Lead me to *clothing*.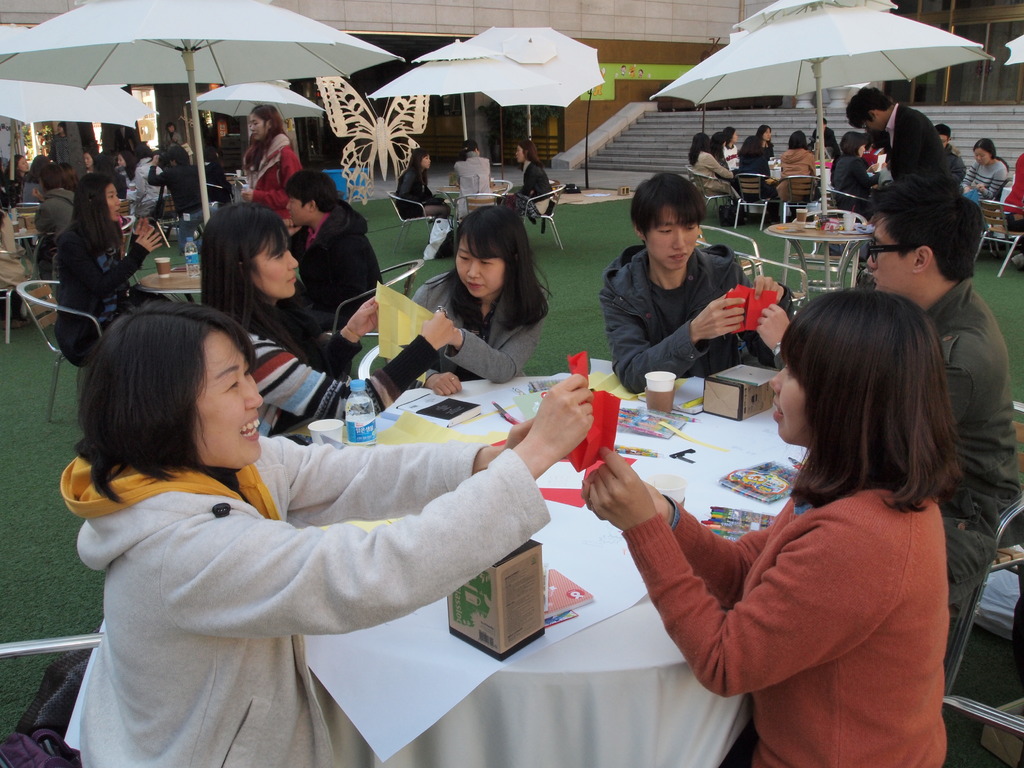
Lead to <bbox>394, 165, 458, 220</bbox>.
